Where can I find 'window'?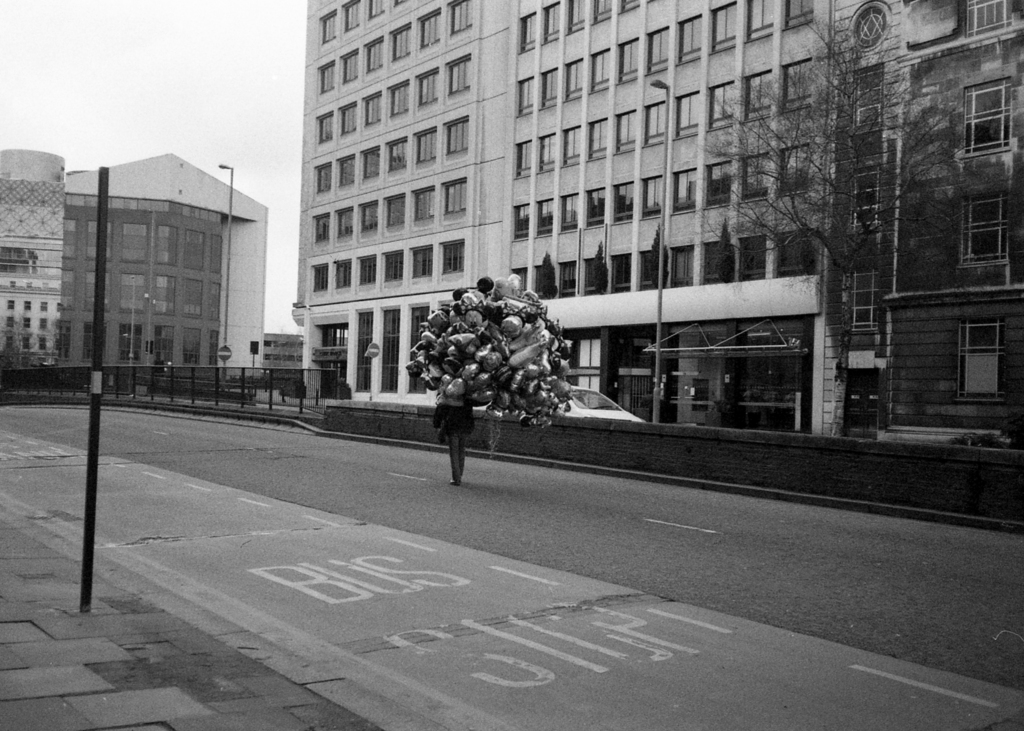
You can find it at {"left": 966, "top": 0, "right": 1023, "bottom": 37}.
